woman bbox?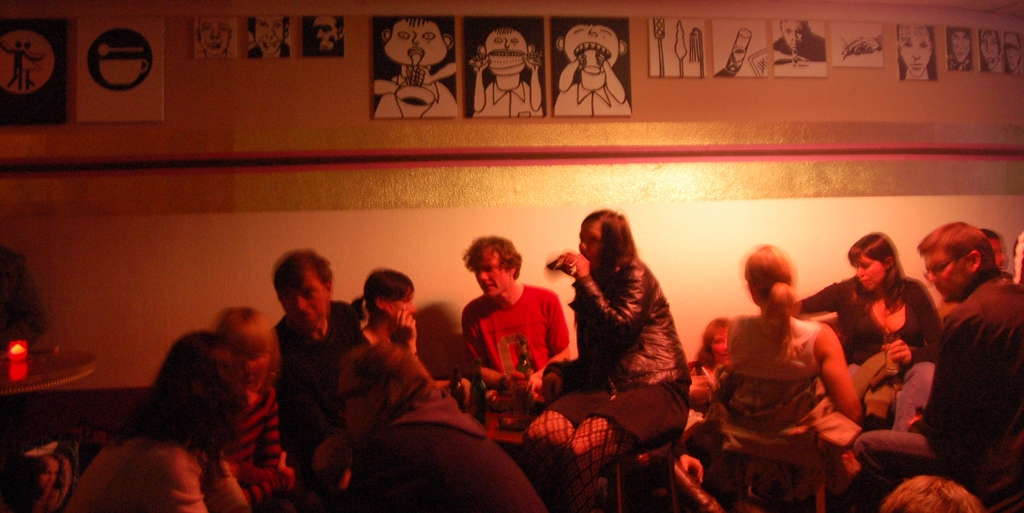
(x1=521, y1=209, x2=690, y2=507)
